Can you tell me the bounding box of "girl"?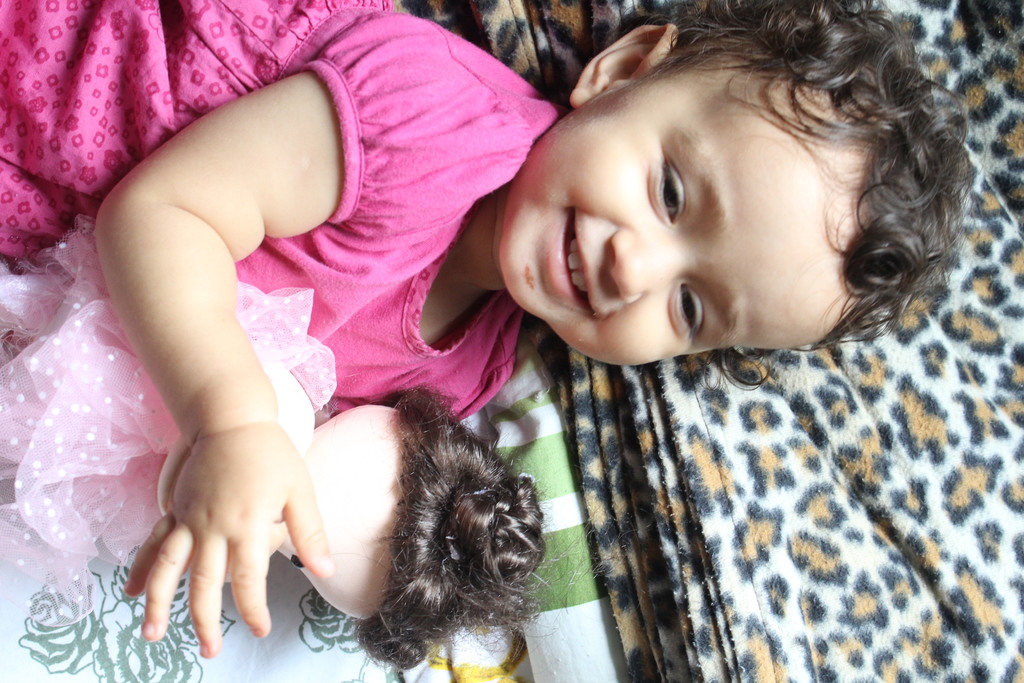
detection(0, 0, 975, 659).
